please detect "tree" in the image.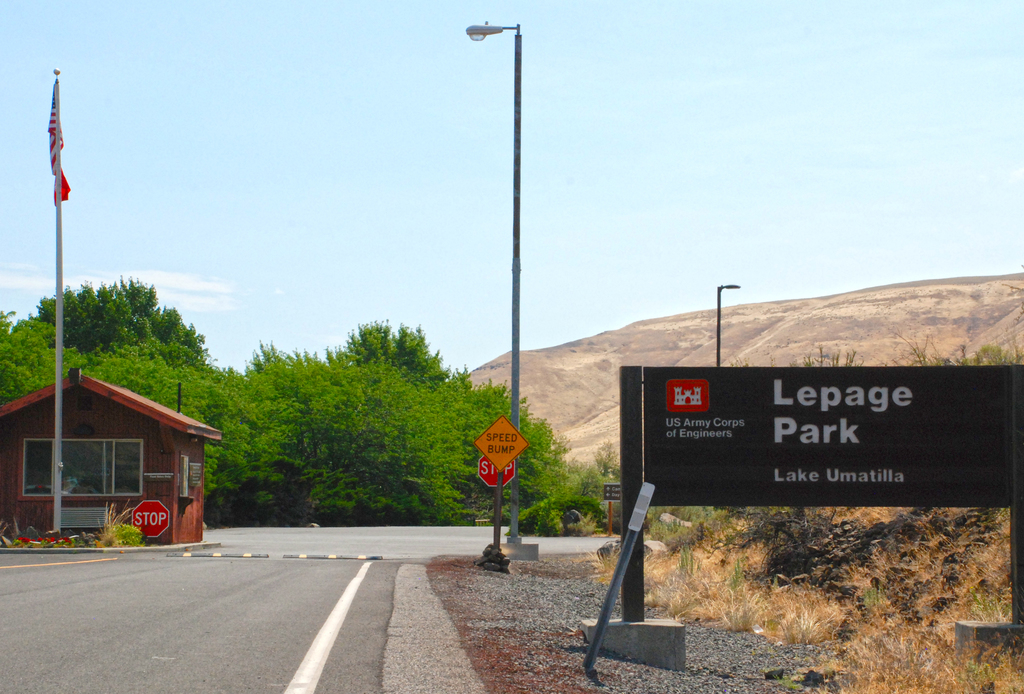
(0,311,216,431).
